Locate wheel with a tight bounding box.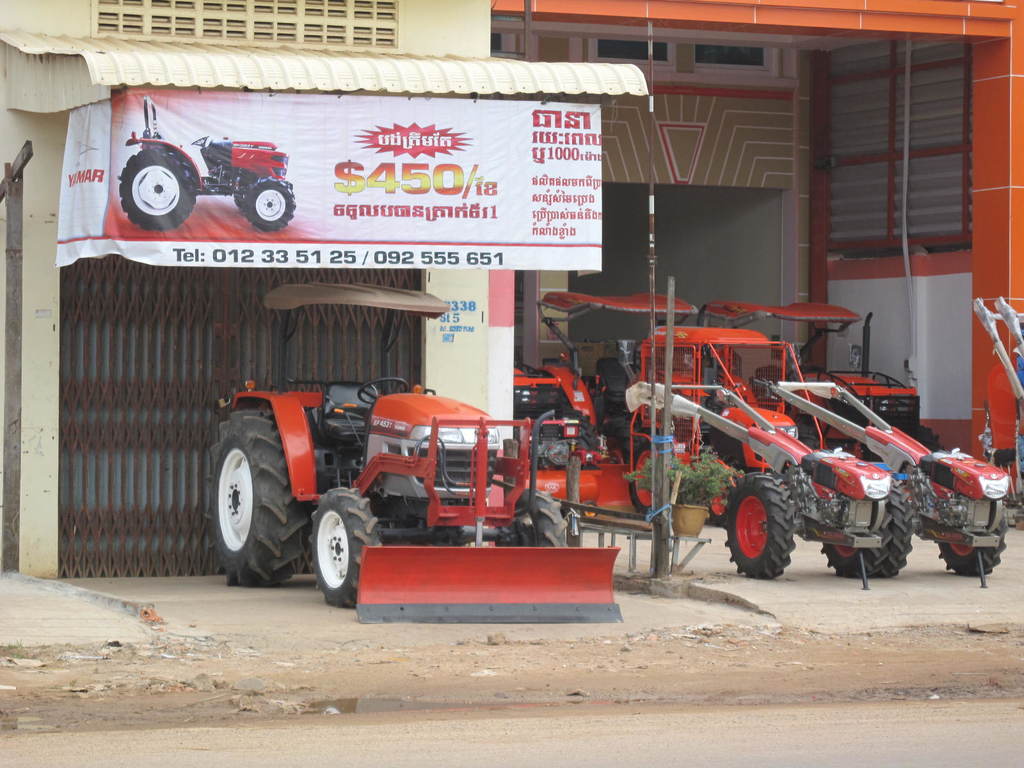
select_region(734, 480, 814, 580).
